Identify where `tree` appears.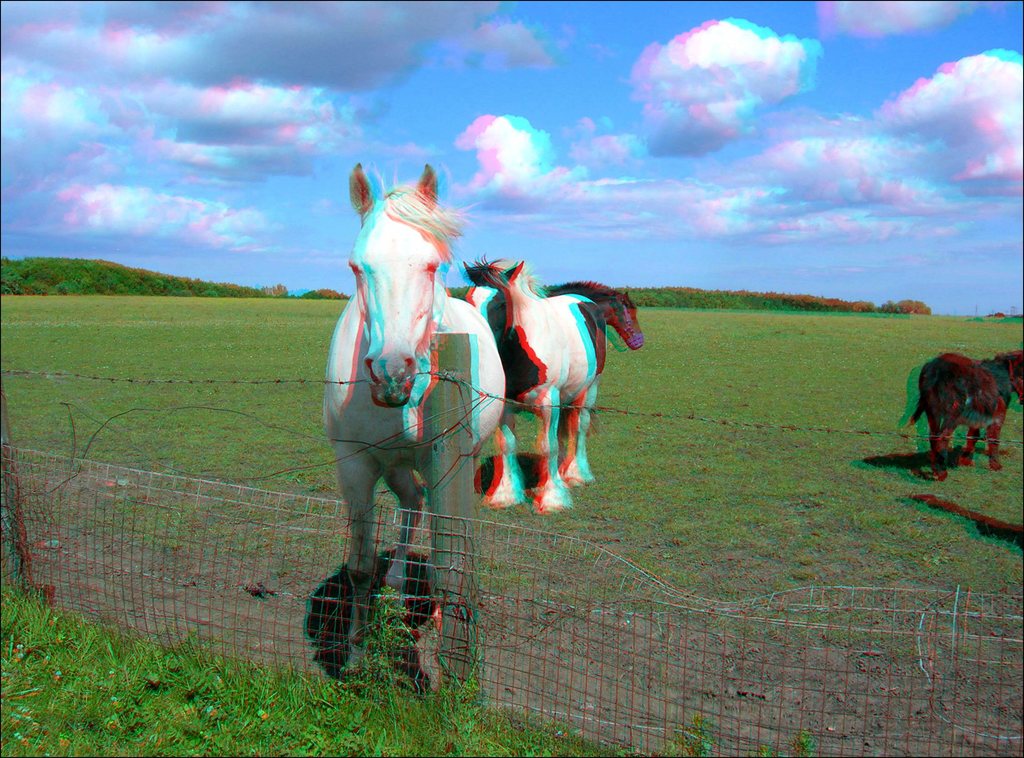
Appears at locate(893, 290, 940, 314).
